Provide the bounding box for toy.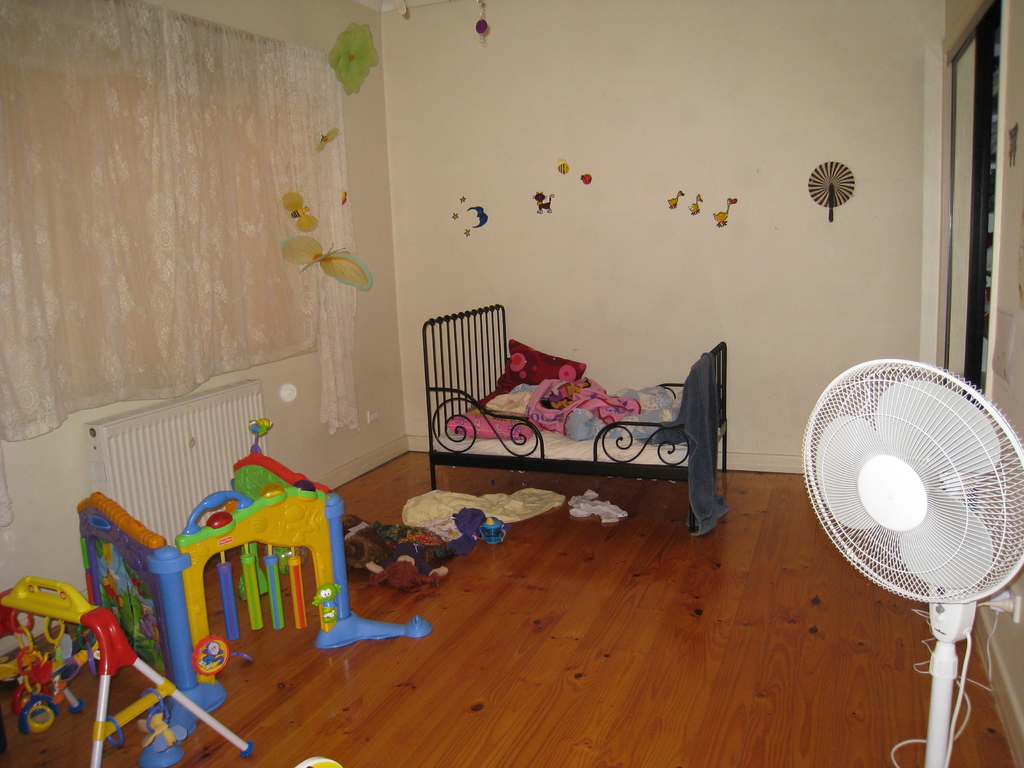
bbox=(294, 756, 341, 767).
